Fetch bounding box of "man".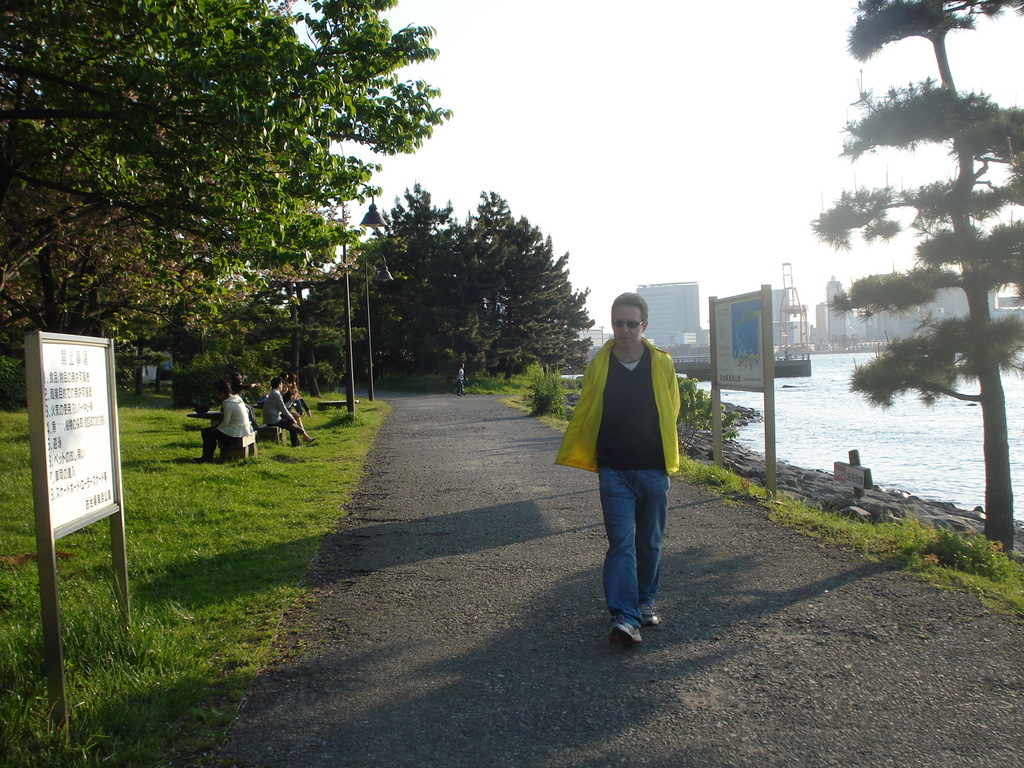
Bbox: (454,364,468,393).
